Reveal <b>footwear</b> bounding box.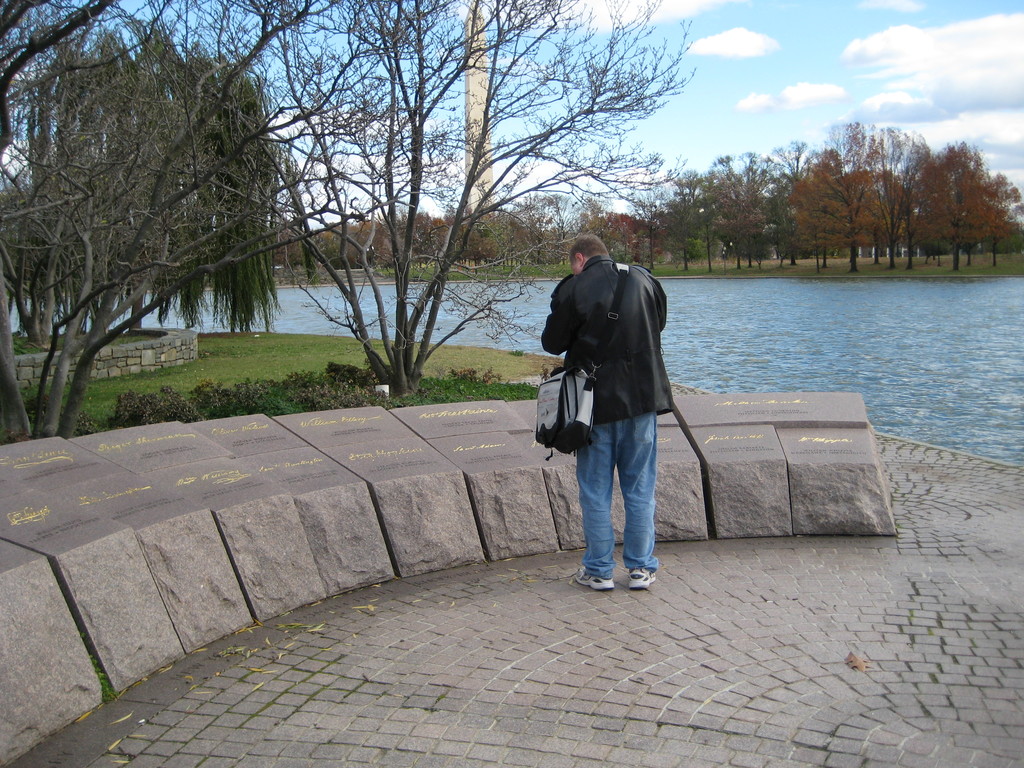
Revealed: select_region(574, 564, 614, 594).
